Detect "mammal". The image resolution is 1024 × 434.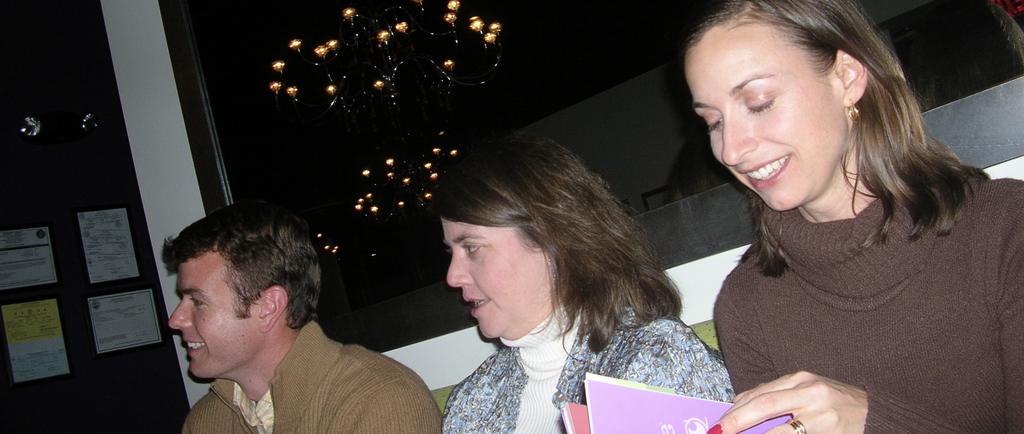
639:0:1023:421.
